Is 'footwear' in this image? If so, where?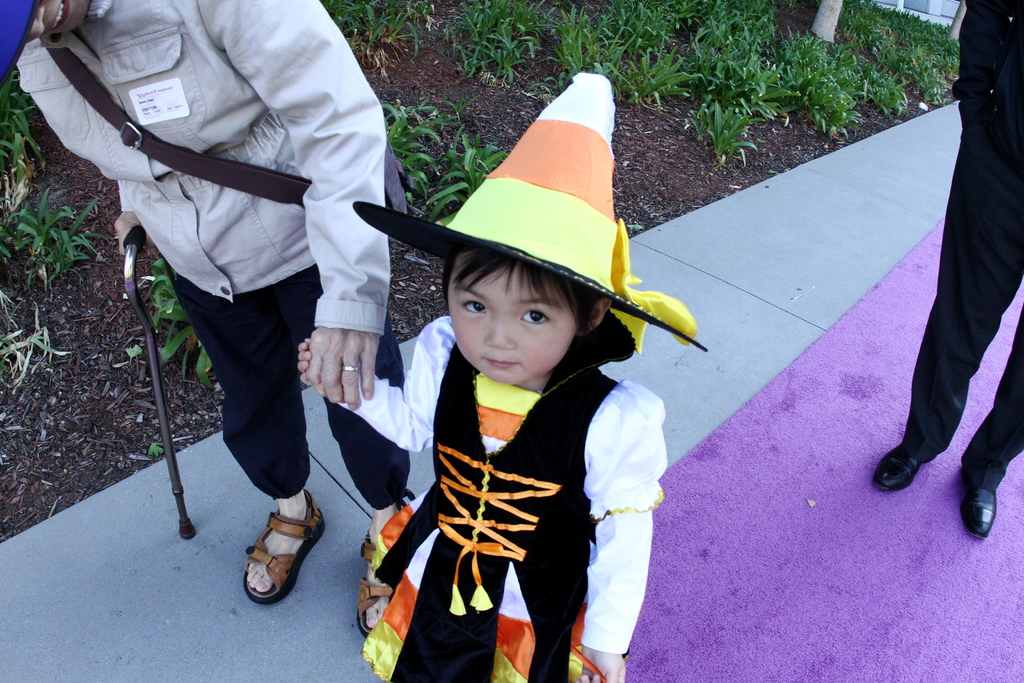
Yes, at 965 471 1000 541.
